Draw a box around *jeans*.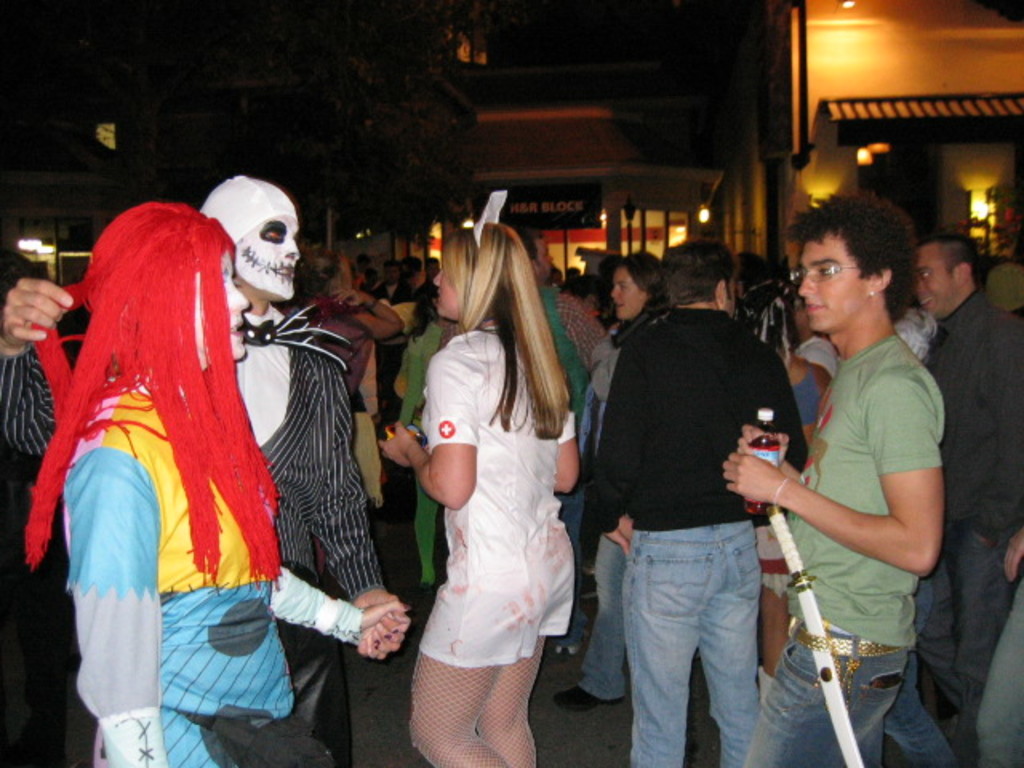
box(605, 517, 779, 760).
